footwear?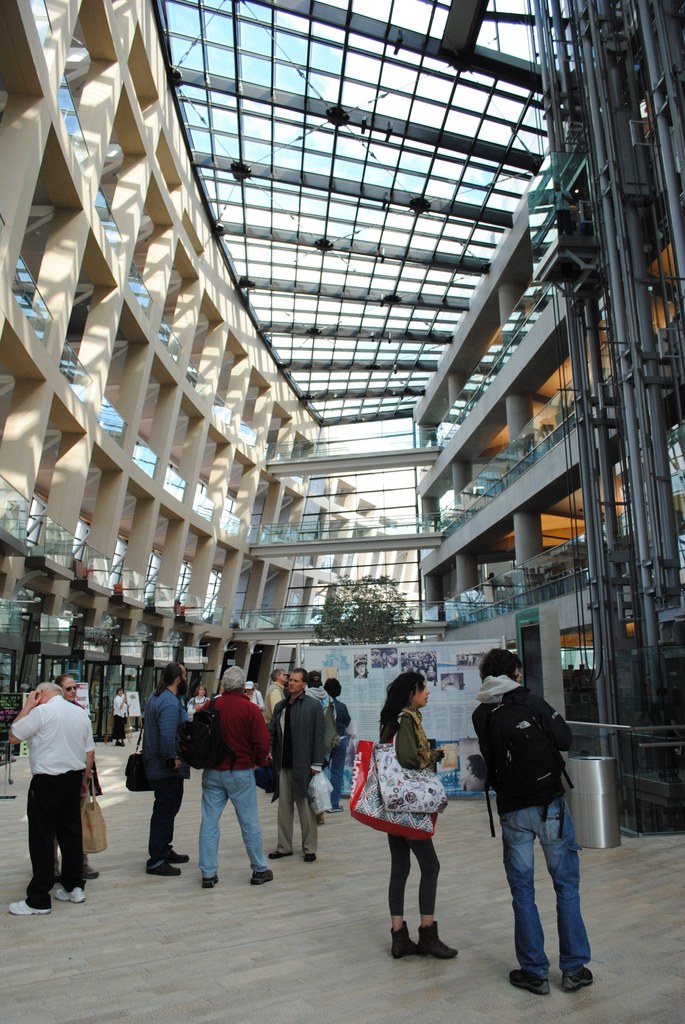
<box>412,918,456,961</box>
